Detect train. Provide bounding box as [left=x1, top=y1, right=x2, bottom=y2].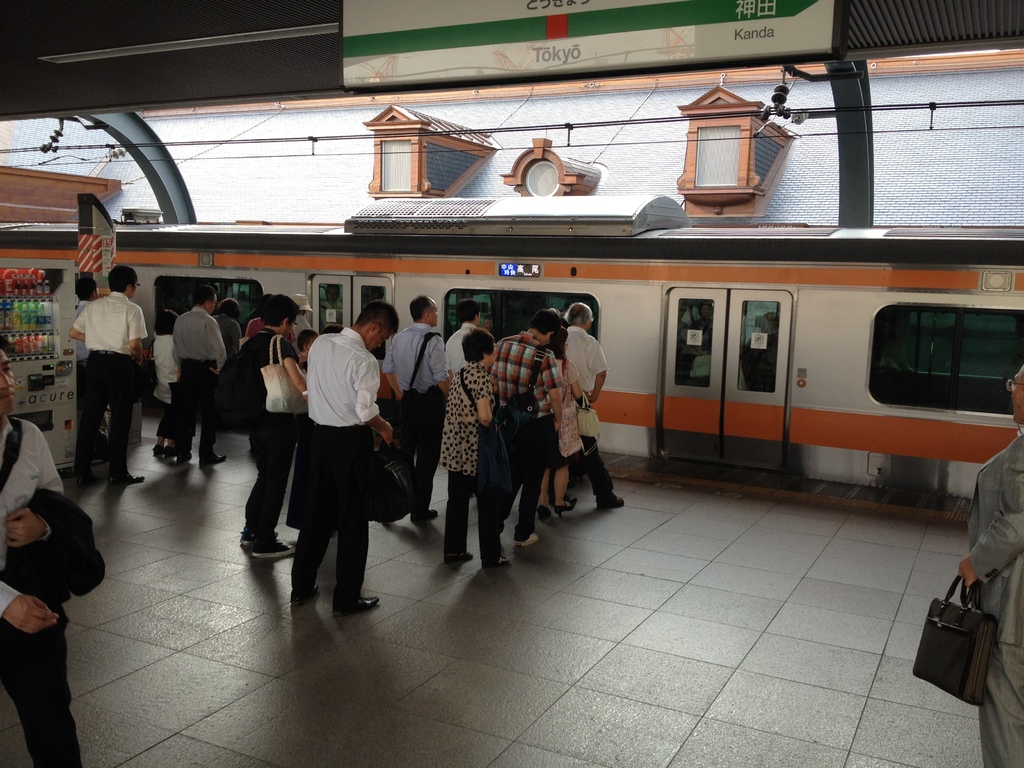
[left=0, top=187, right=1023, bottom=504].
